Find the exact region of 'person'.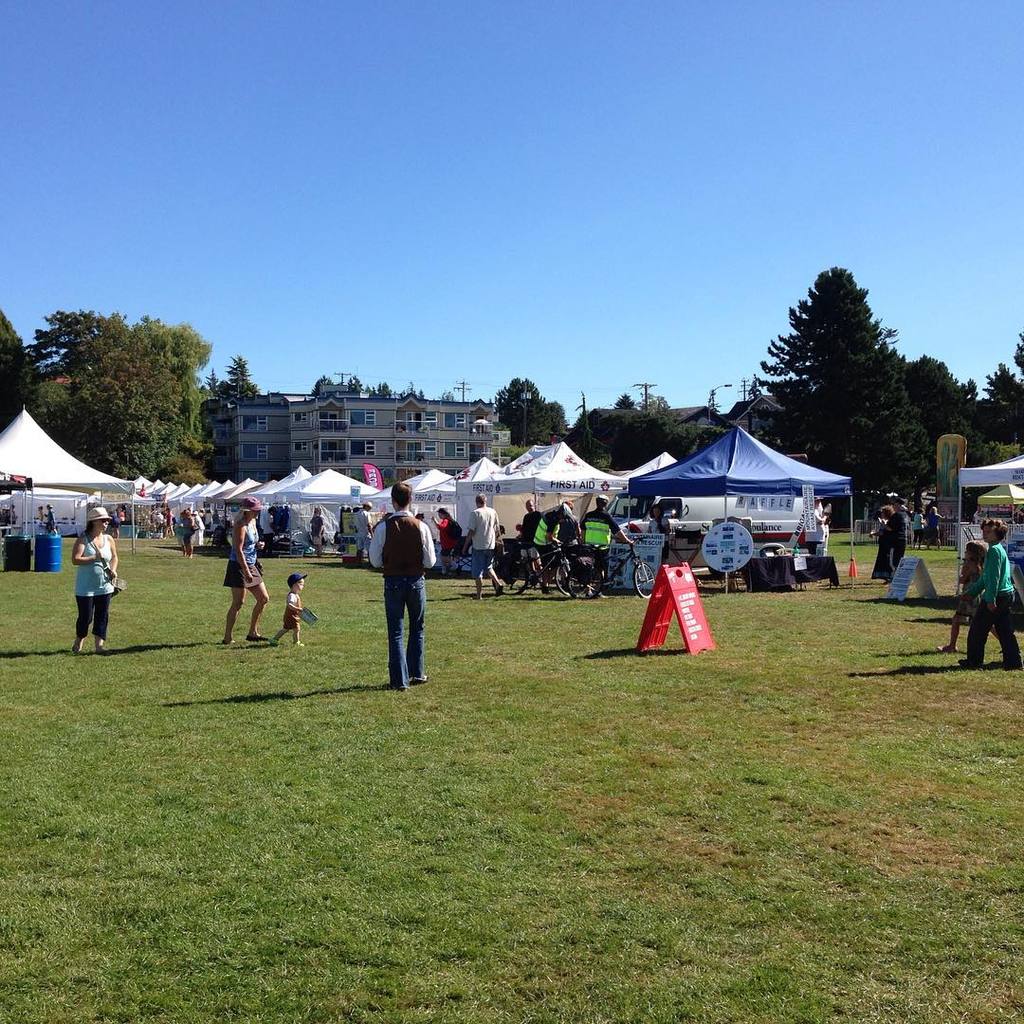
Exact region: x1=955 y1=514 x2=1022 y2=666.
